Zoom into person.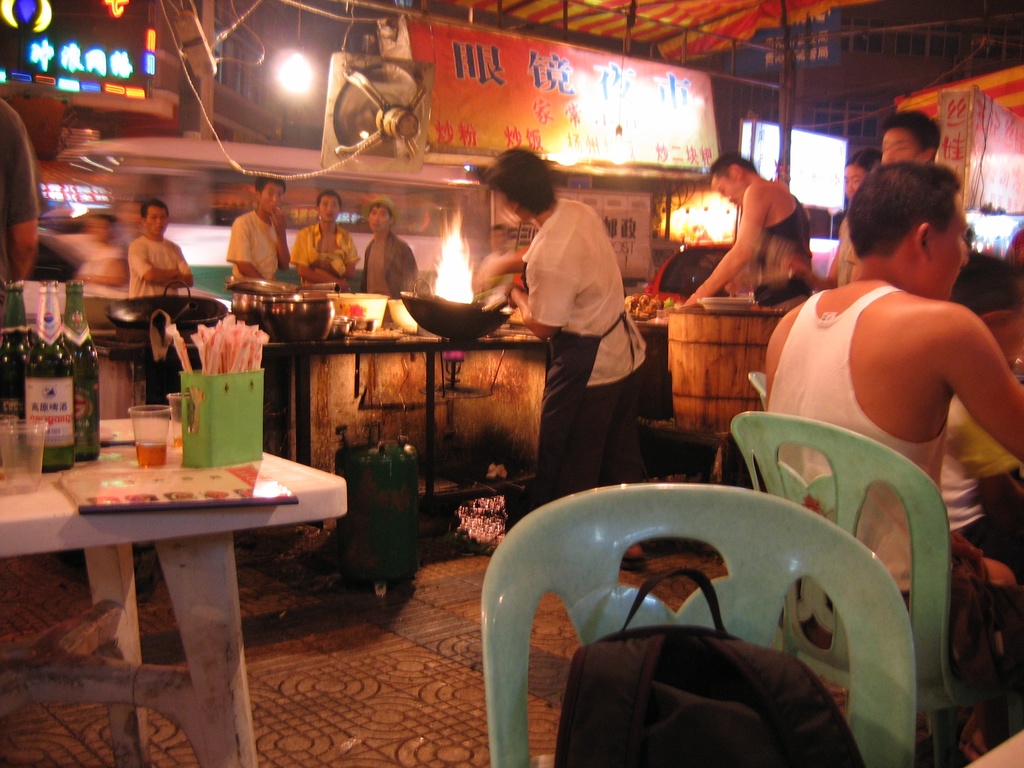
Zoom target: <box>291,191,365,289</box>.
